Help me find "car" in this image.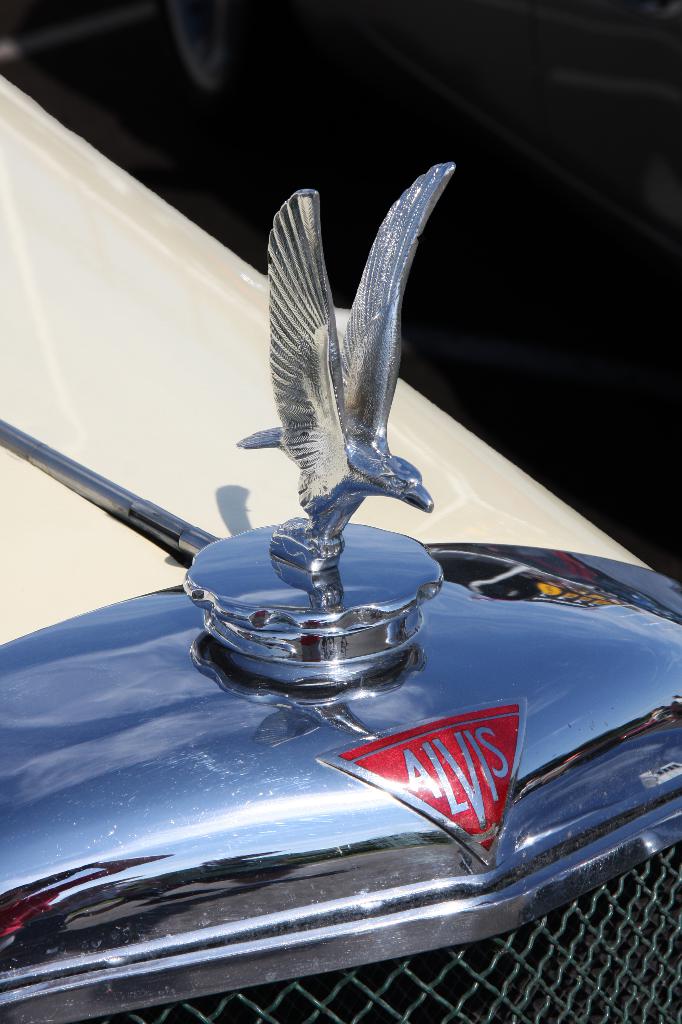
Found it: {"left": 0, "top": 67, "right": 681, "bottom": 1023}.
